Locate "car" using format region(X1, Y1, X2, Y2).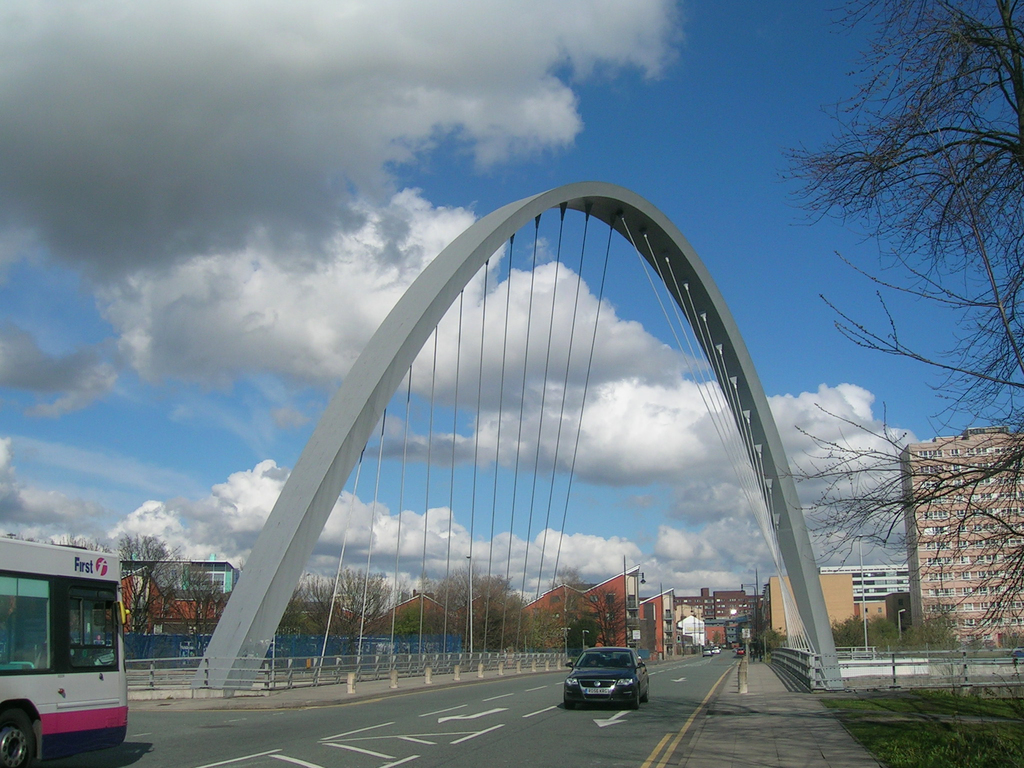
region(737, 650, 743, 653).
